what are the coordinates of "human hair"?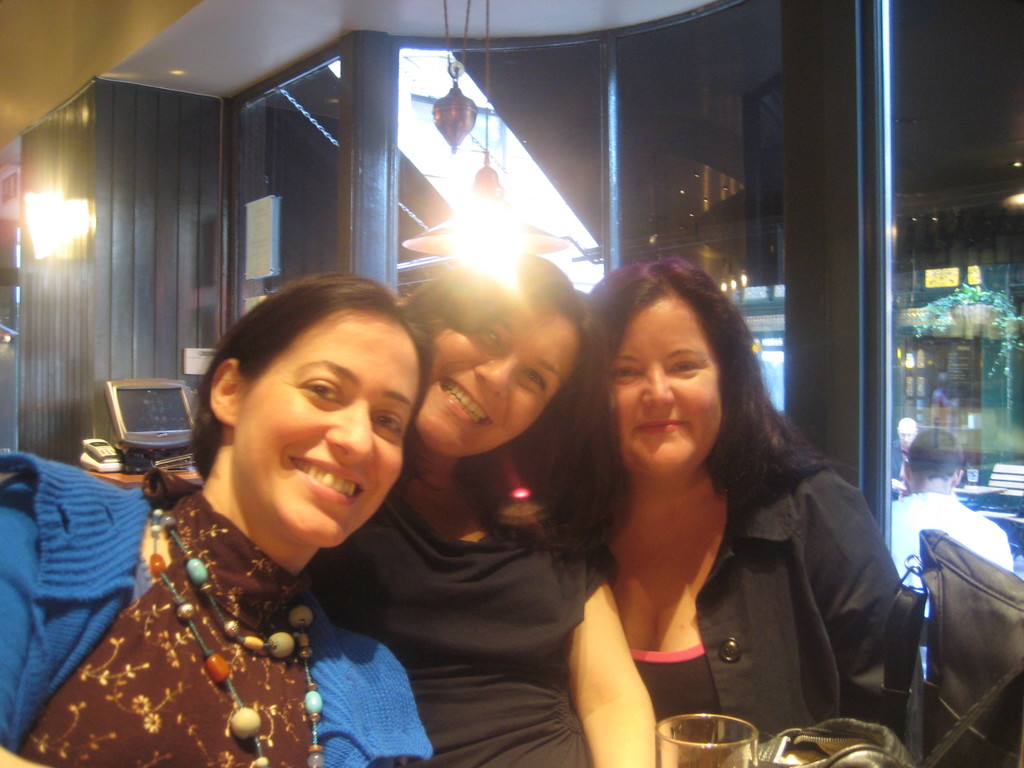
left=587, top=255, right=846, bottom=505.
